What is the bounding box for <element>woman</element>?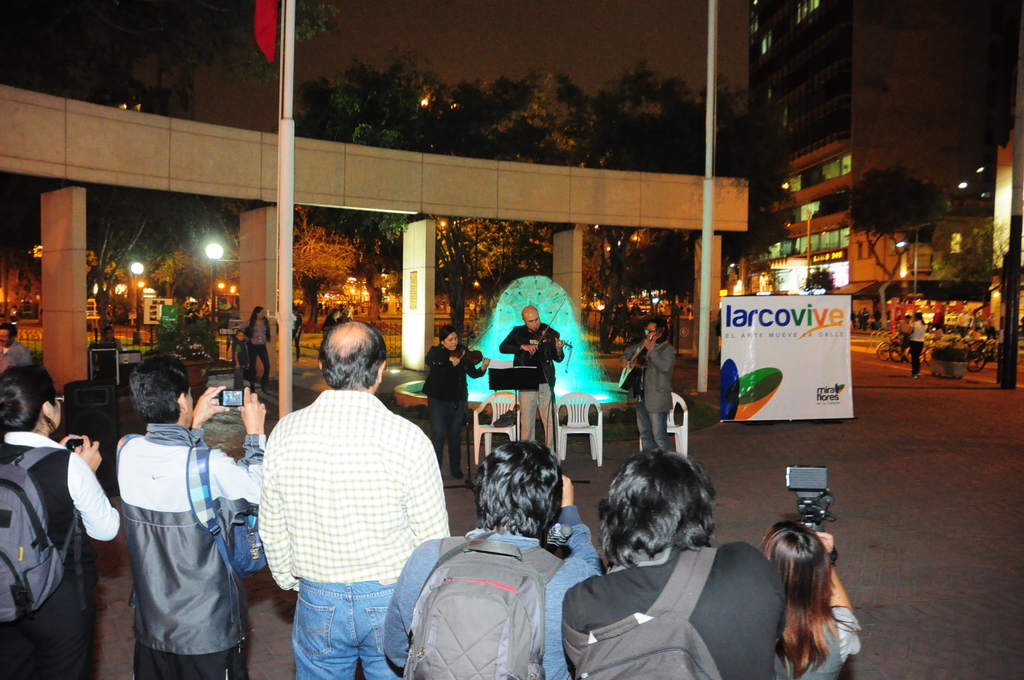
(426,330,492,471).
